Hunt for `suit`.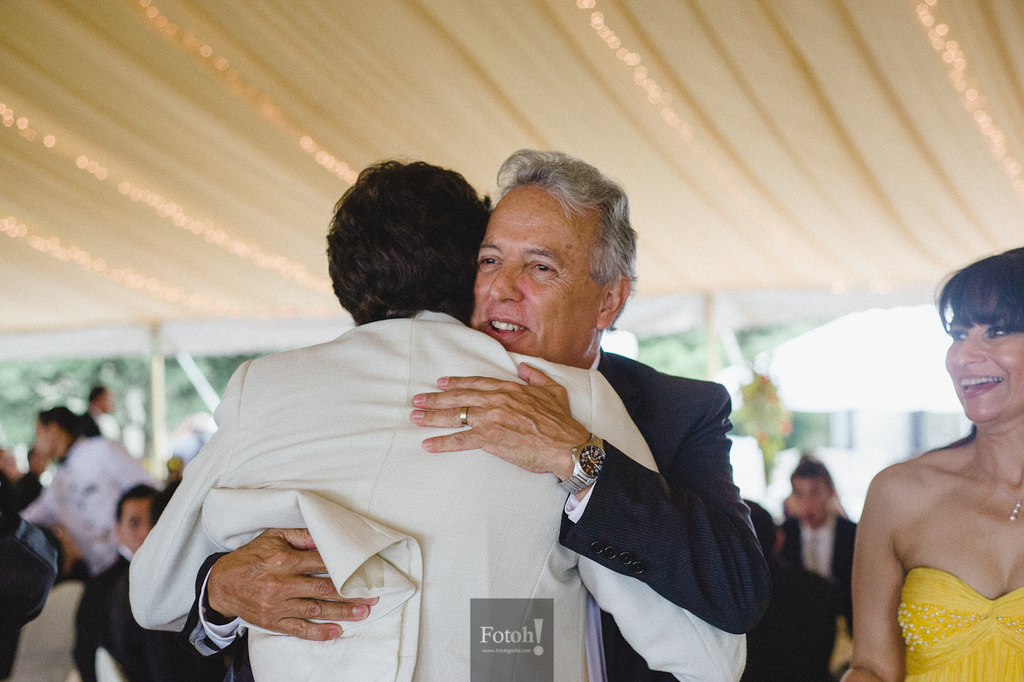
Hunted down at (74, 544, 133, 681).
